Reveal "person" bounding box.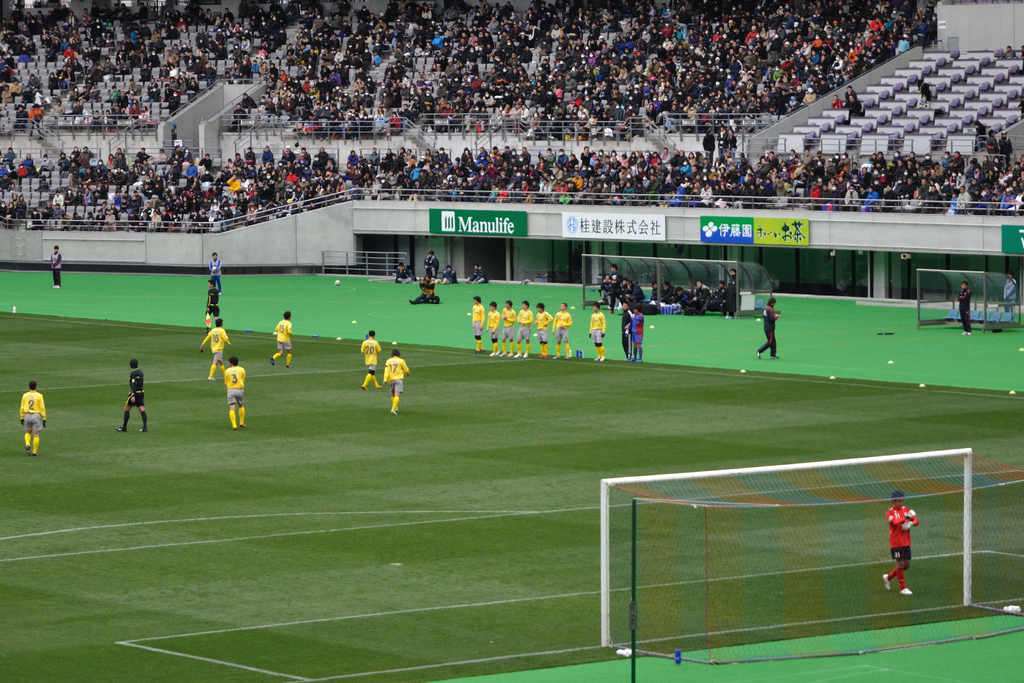
Revealed: box=[883, 489, 917, 591].
